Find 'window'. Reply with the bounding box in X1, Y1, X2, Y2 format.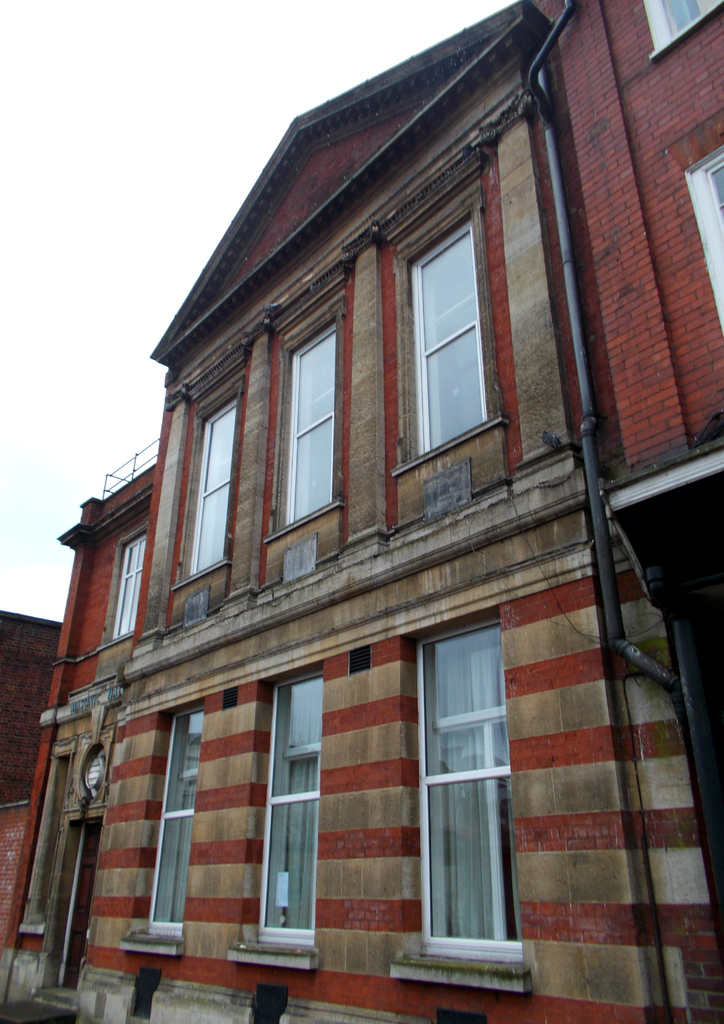
272, 671, 316, 964.
